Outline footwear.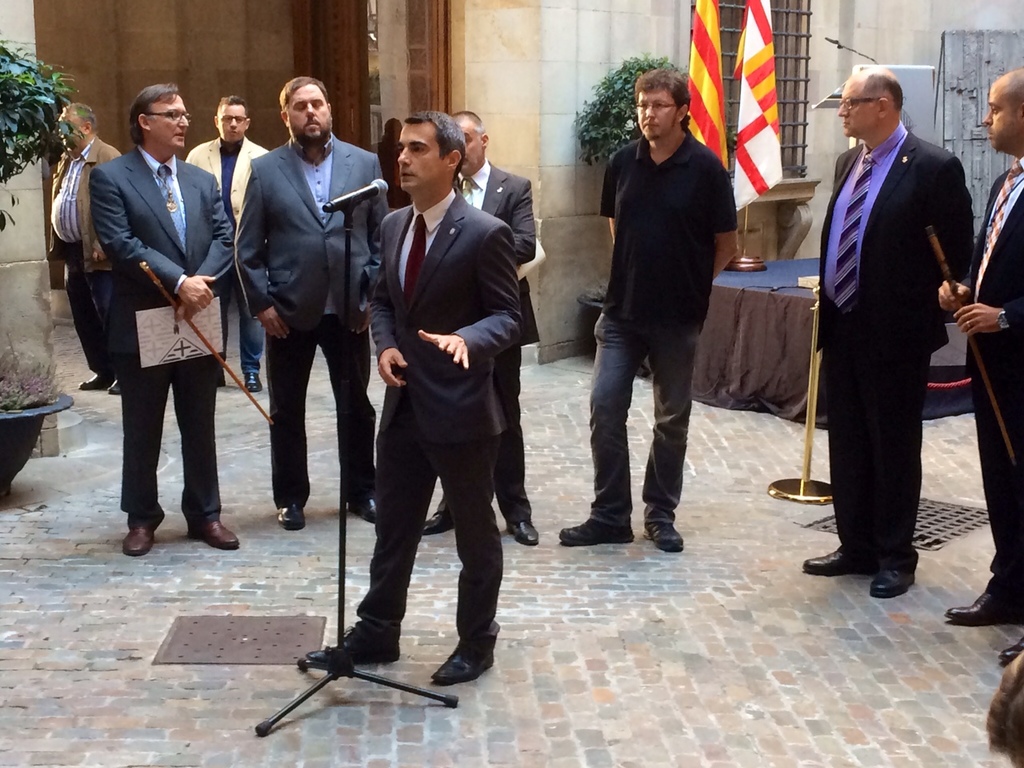
Outline: box=[506, 512, 544, 546].
